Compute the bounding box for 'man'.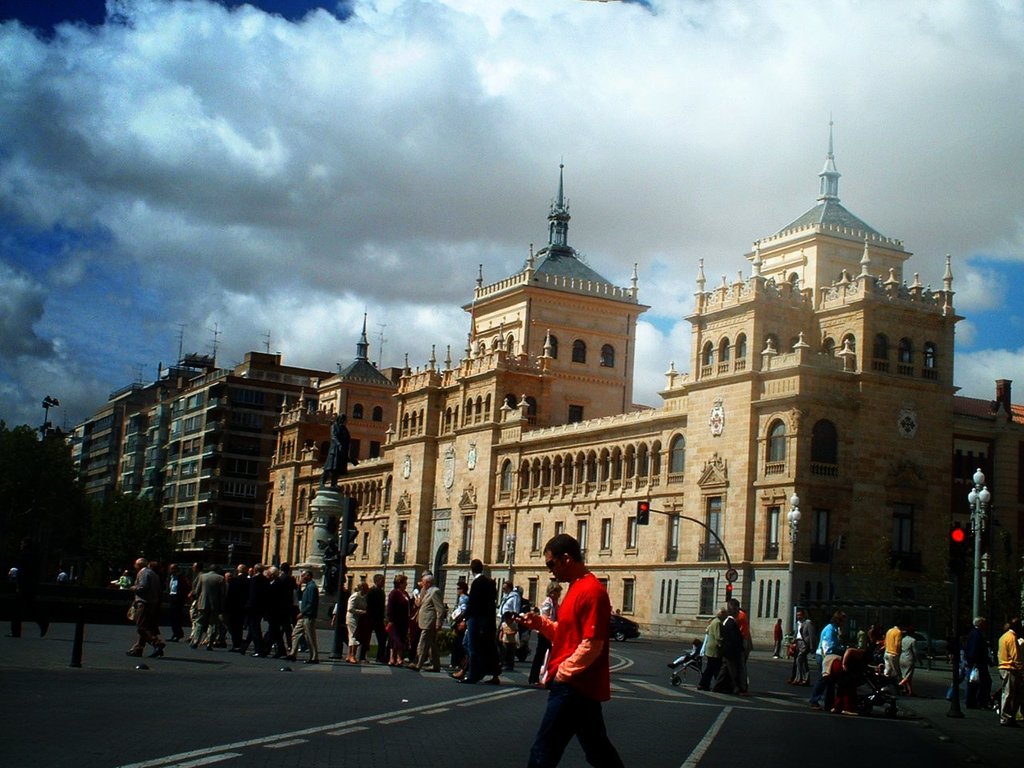
box=[408, 575, 449, 670].
